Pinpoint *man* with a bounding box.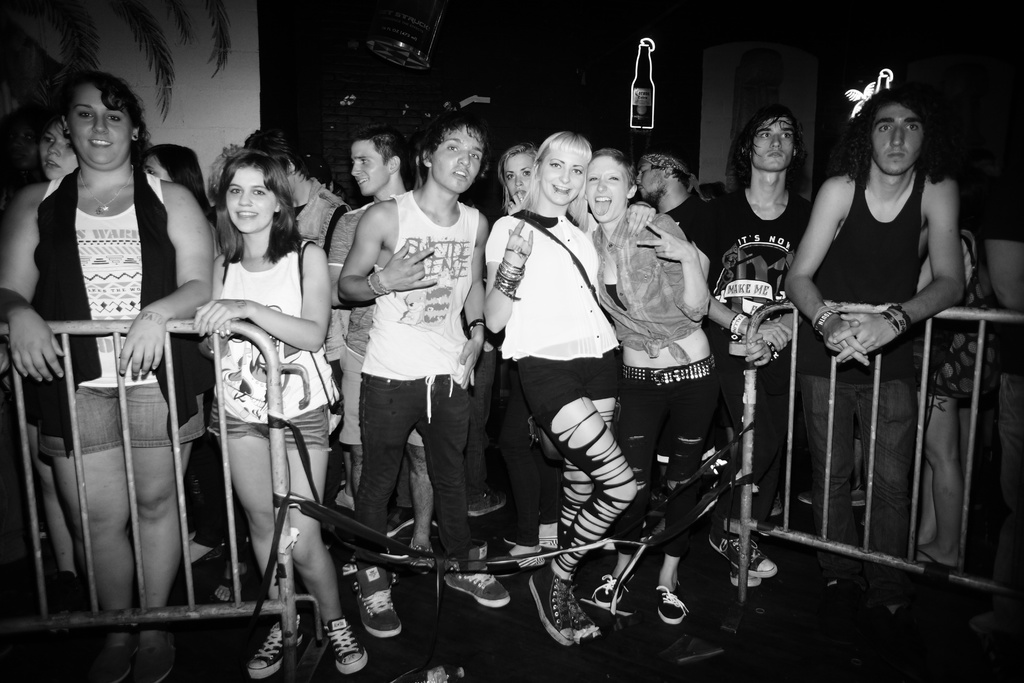
<region>693, 107, 819, 588</region>.
